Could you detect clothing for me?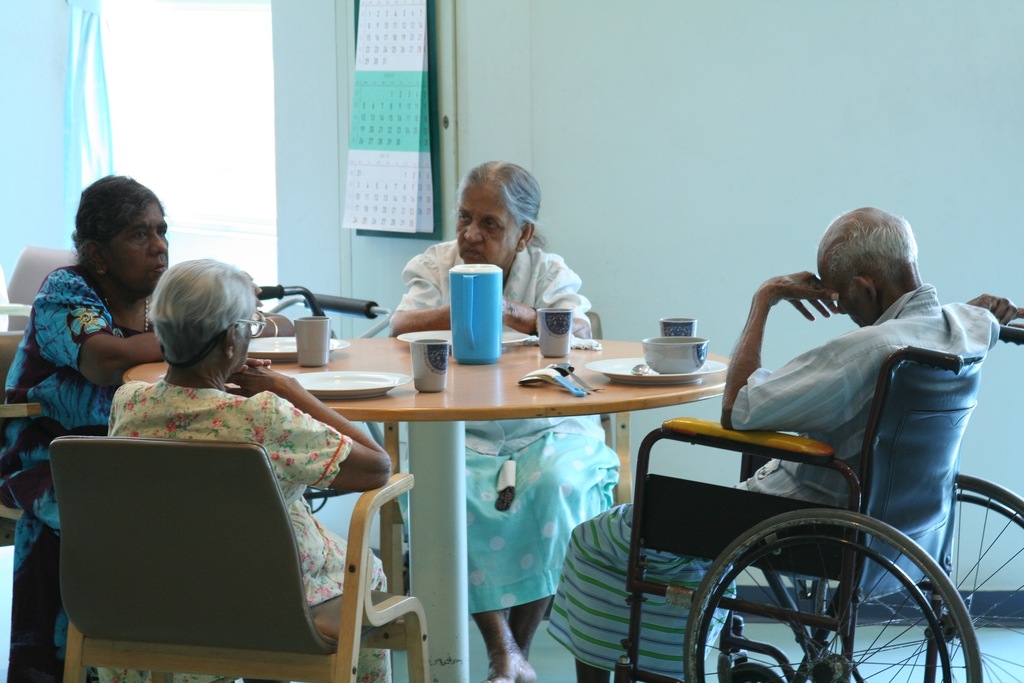
Detection result: 527,277,1023,682.
